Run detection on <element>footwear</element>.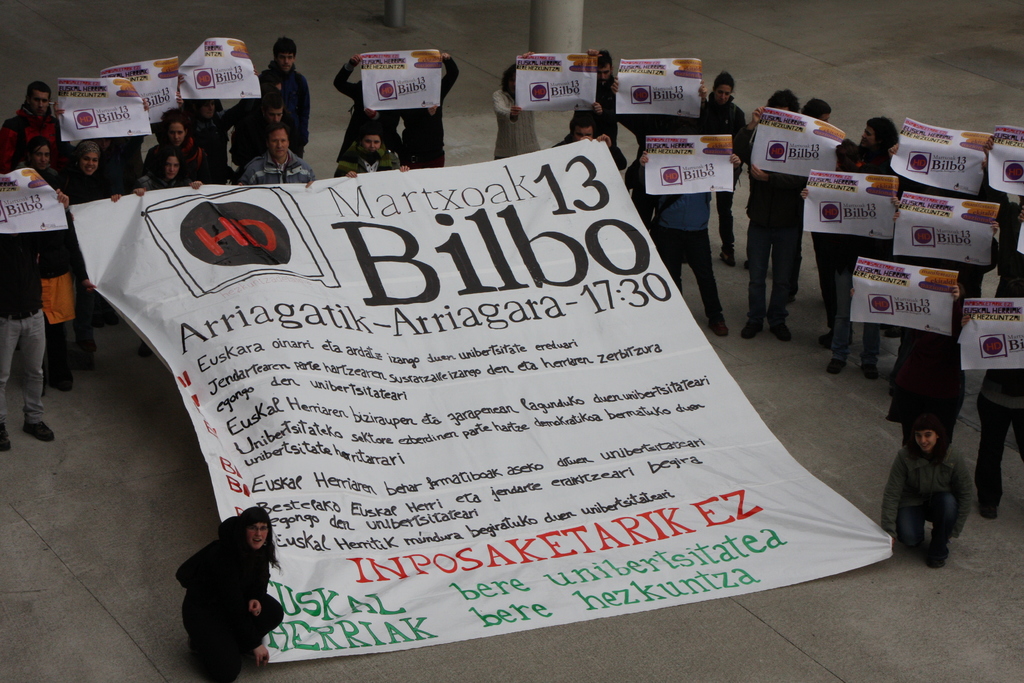
Result: x1=77, y1=332, x2=94, y2=362.
